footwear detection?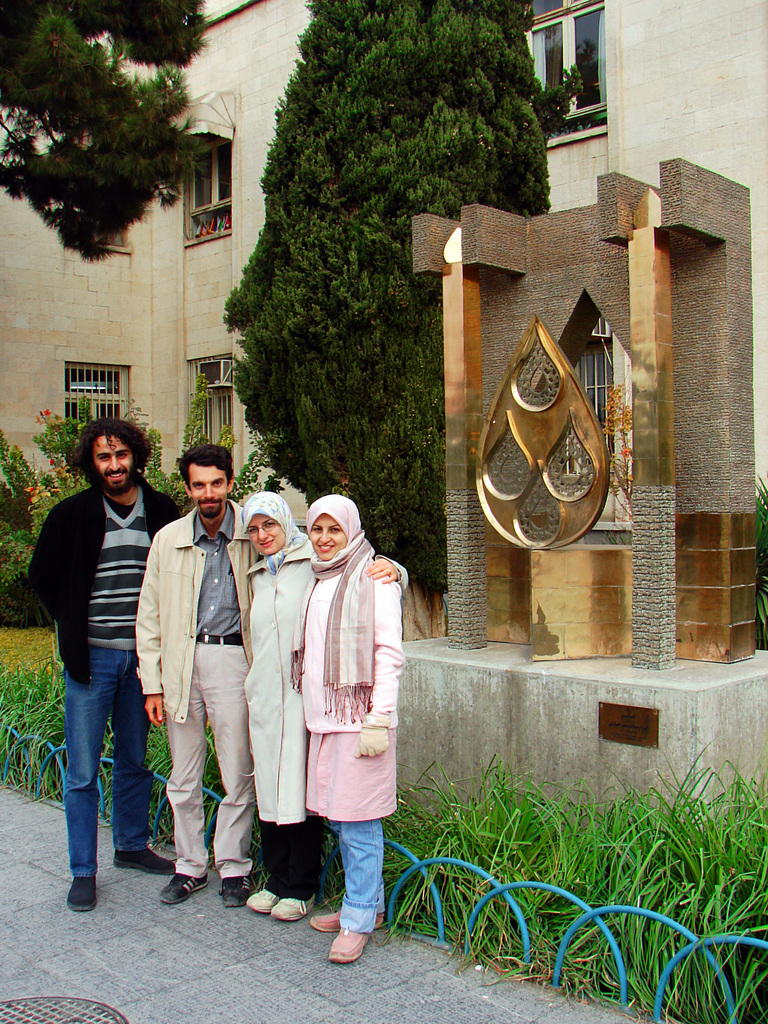
l=110, t=842, r=177, b=876
